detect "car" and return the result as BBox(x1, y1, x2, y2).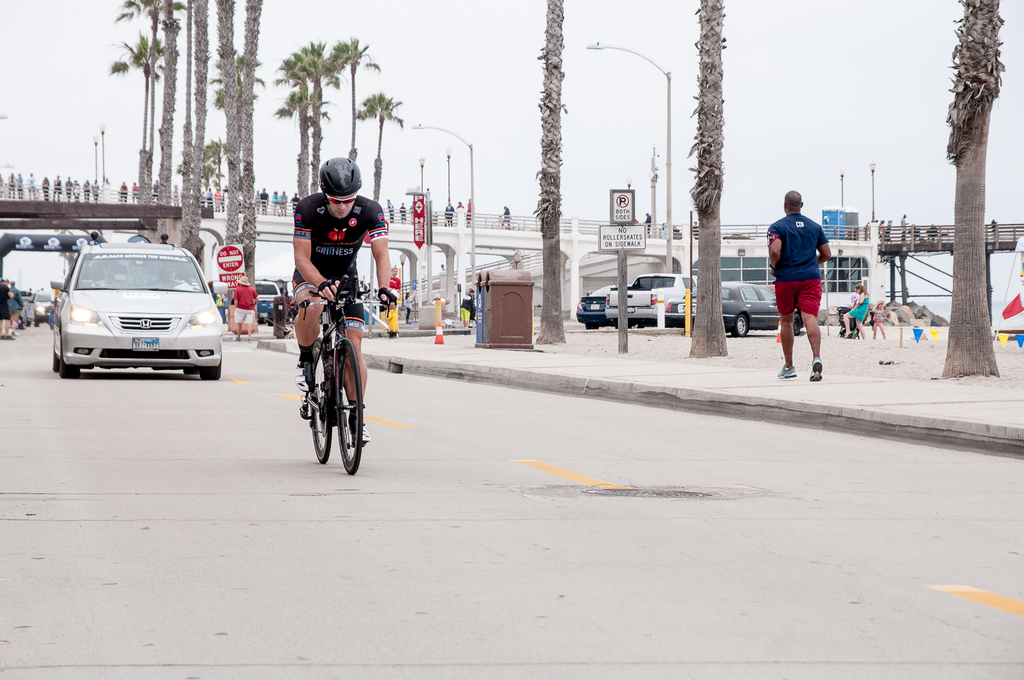
BBox(666, 279, 808, 338).
